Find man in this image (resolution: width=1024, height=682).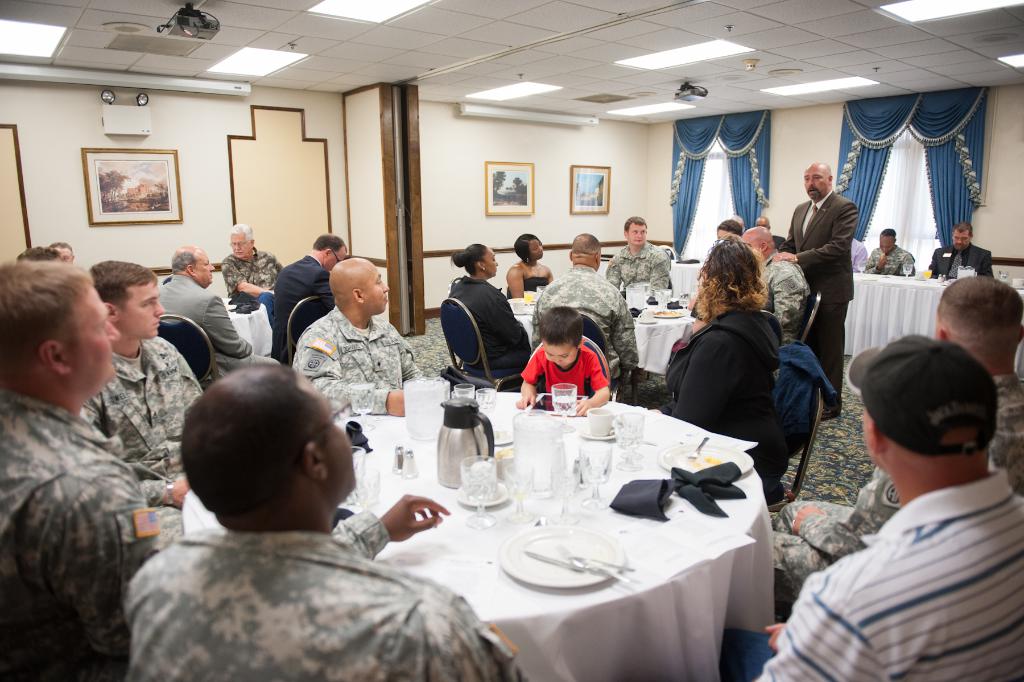
(left=157, top=244, right=285, bottom=383).
